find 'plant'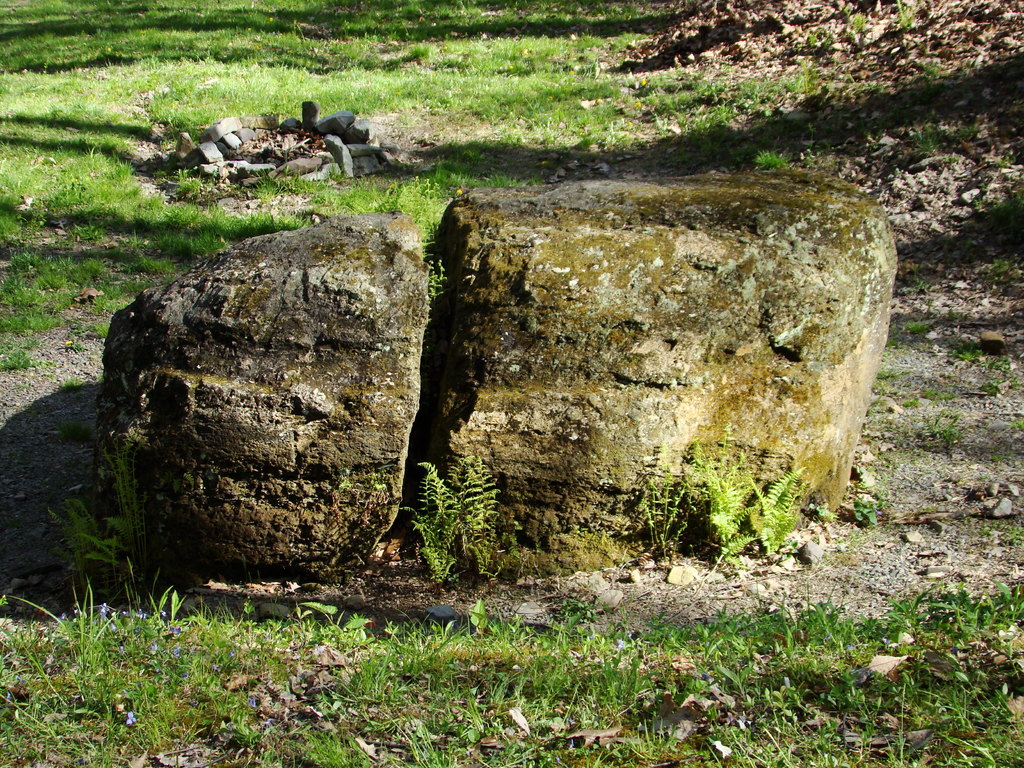
bbox=[62, 376, 86, 383]
